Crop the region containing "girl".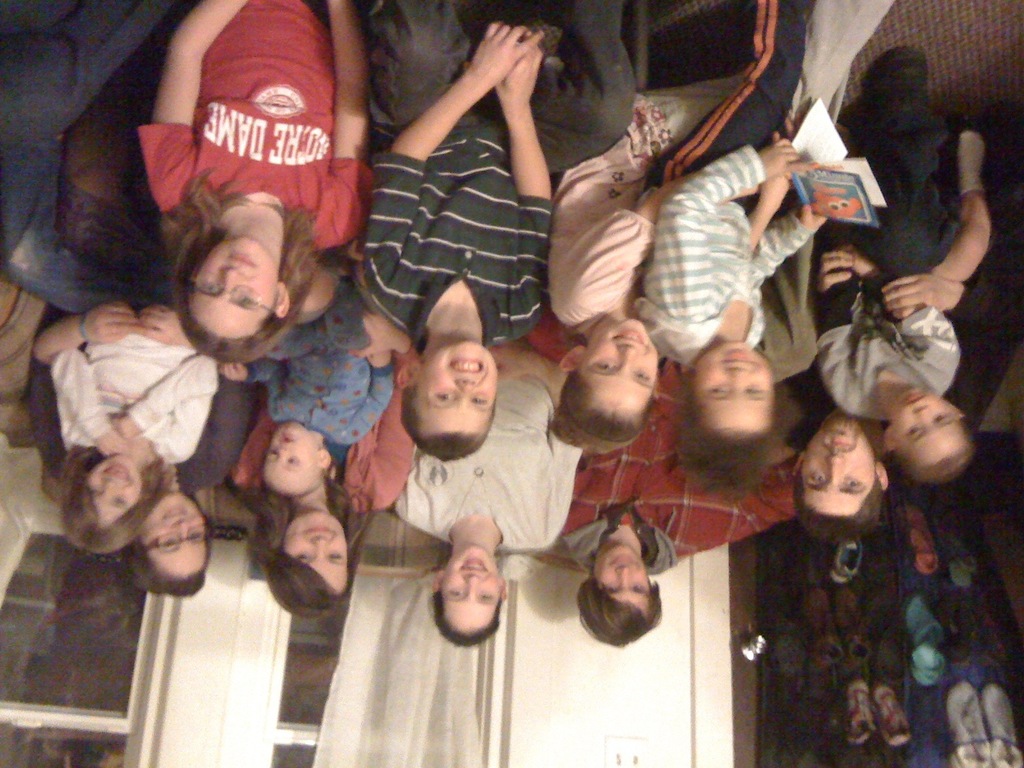
Crop region: rect(141, 0, 371, 358).
